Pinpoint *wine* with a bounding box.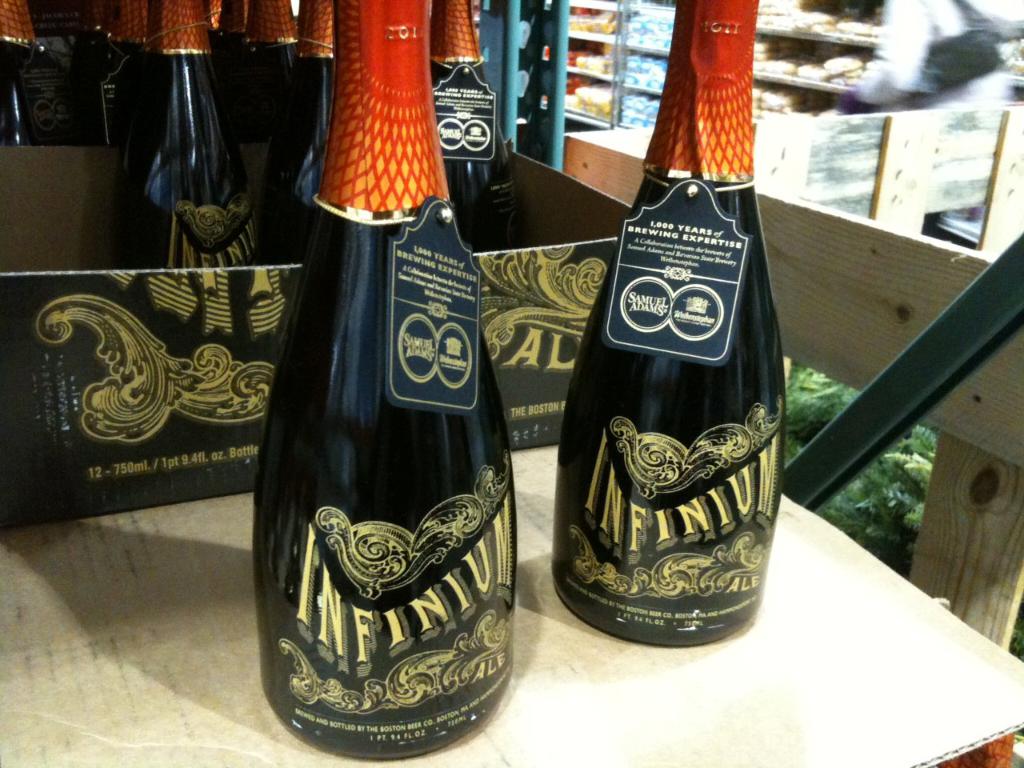
l=242, t=0, r=526, b=762.
